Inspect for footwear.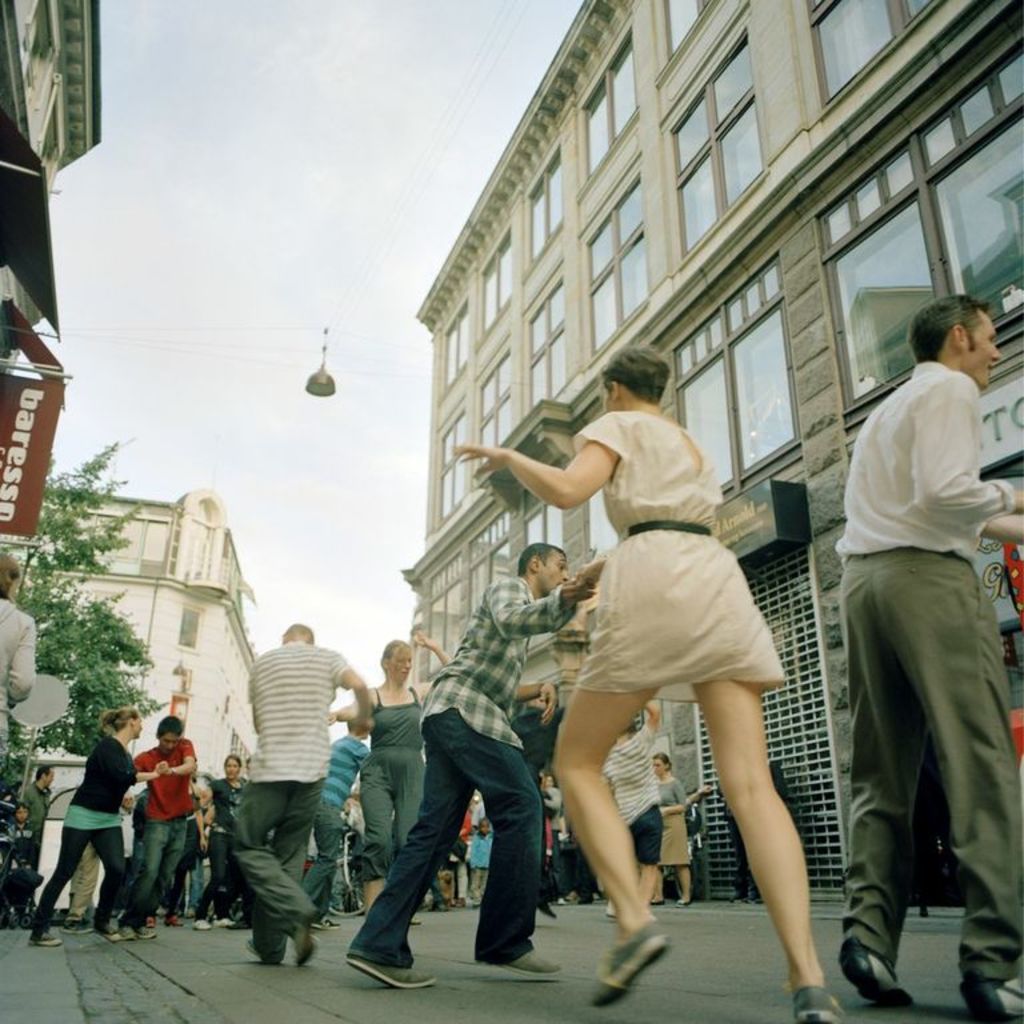
Inspection: select_region(532, 891, 557, 916).
